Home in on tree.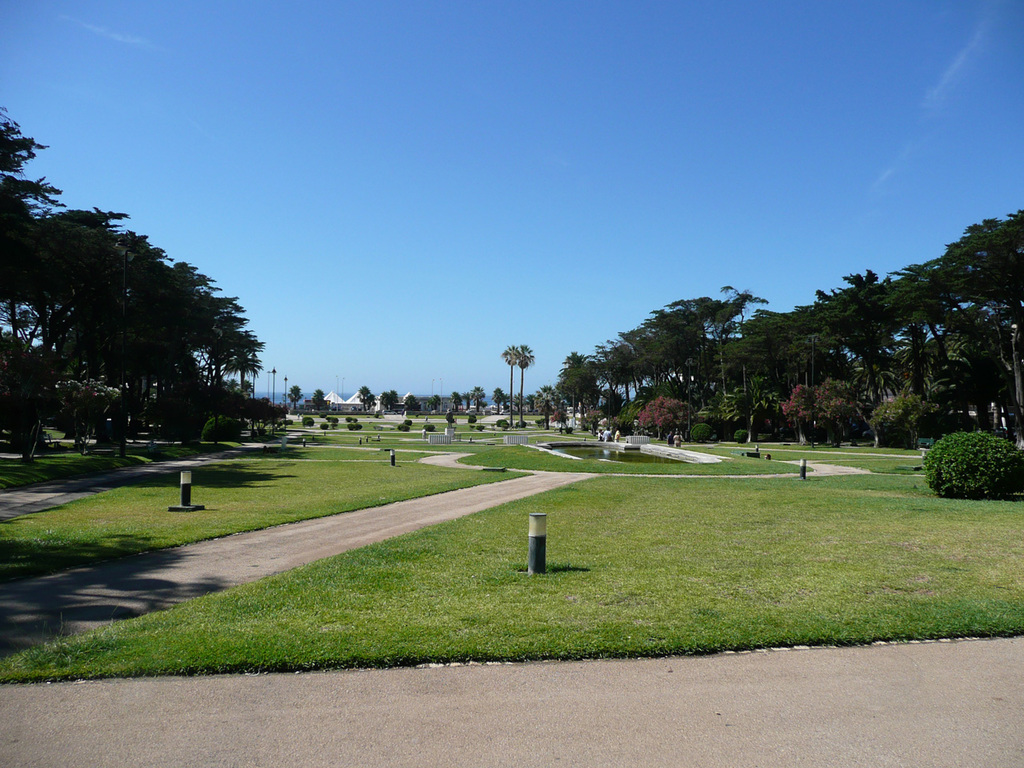
Homed in at x1=537, y1=394, x2=553, y2=432.
